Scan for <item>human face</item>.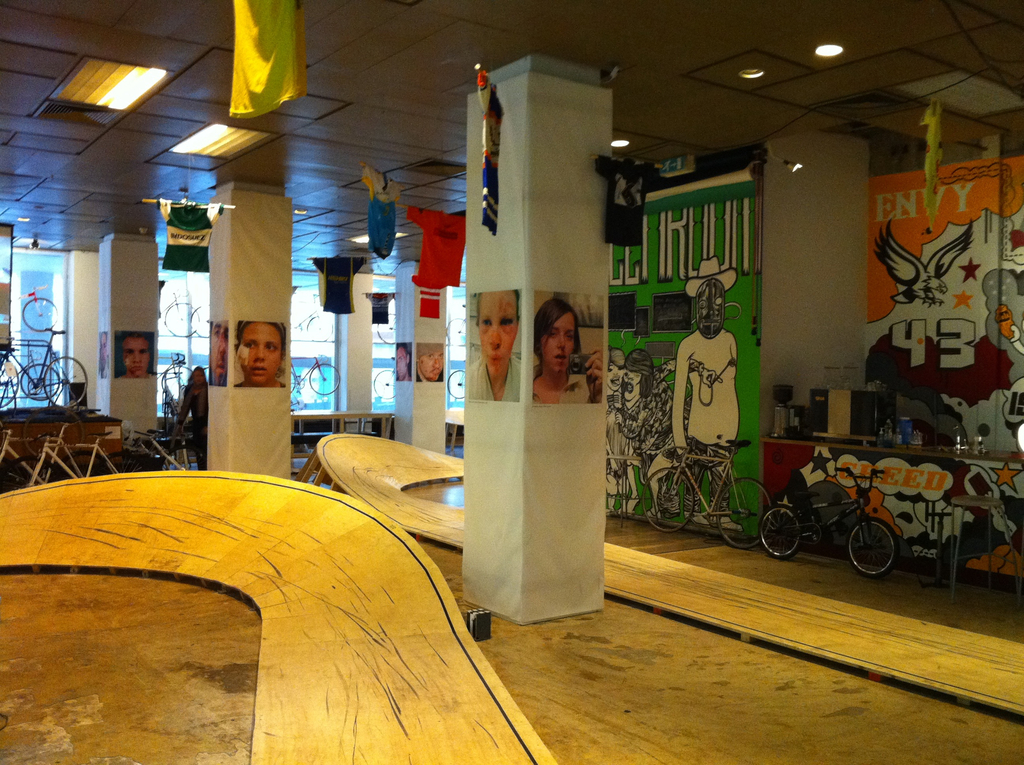
Scan result: [left=194, top=371, right=205, bottom=383].
